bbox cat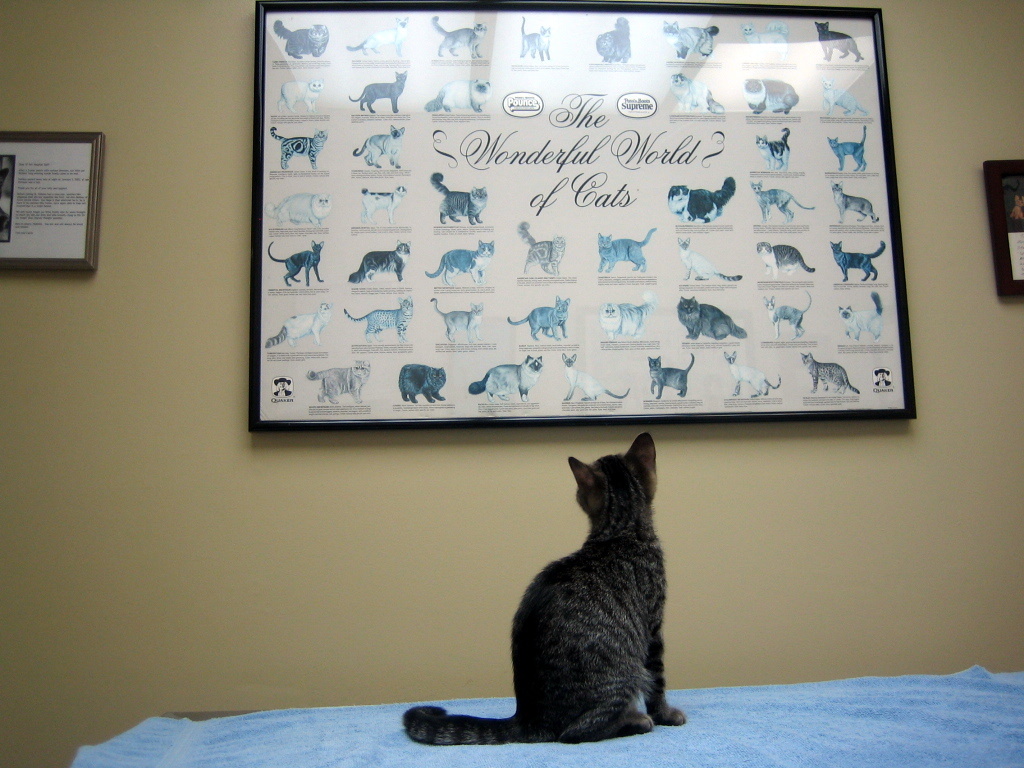
box(343, 295, 413, 342)
